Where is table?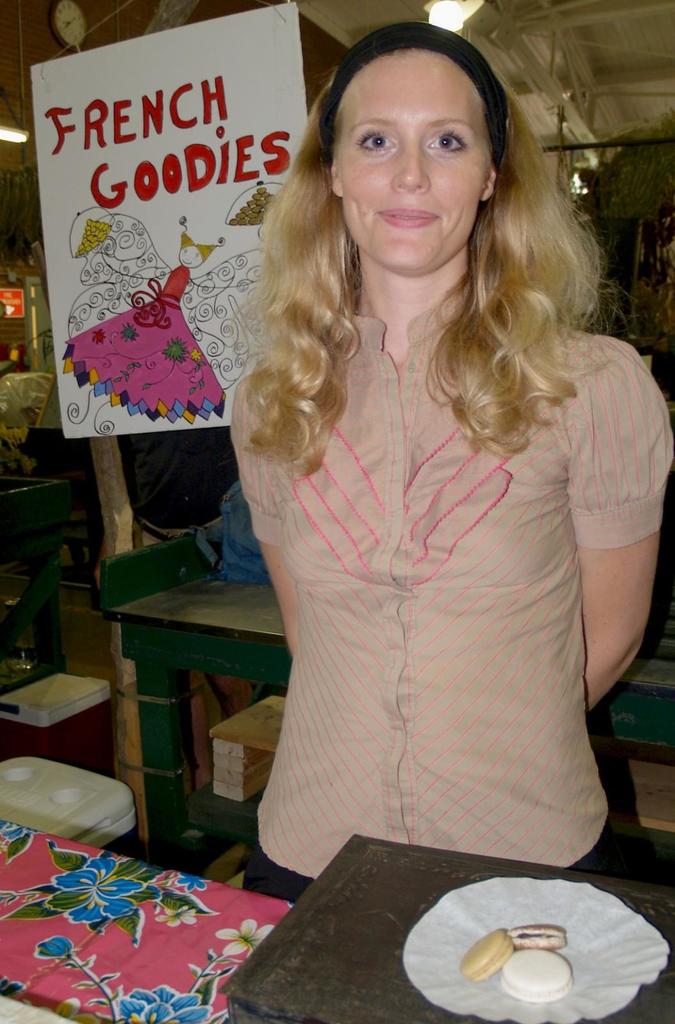
pyautogui.locateOnScreen(0, 476, 74, 678).
